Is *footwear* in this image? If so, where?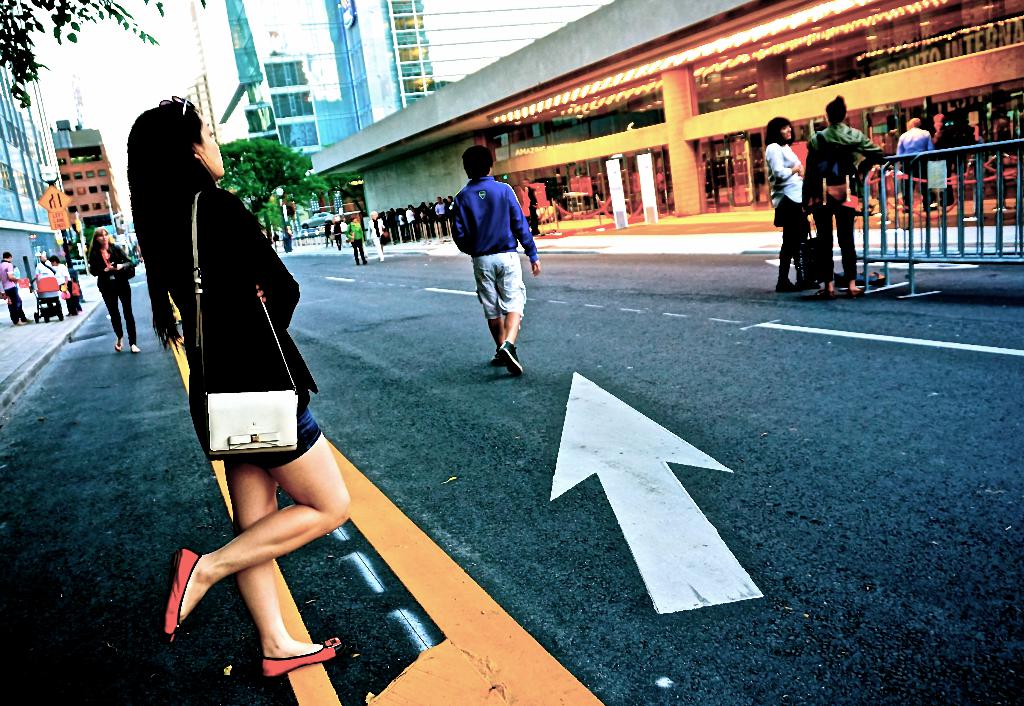
Yes, at [x1=164, y1=547, x2=199, y2=640].
